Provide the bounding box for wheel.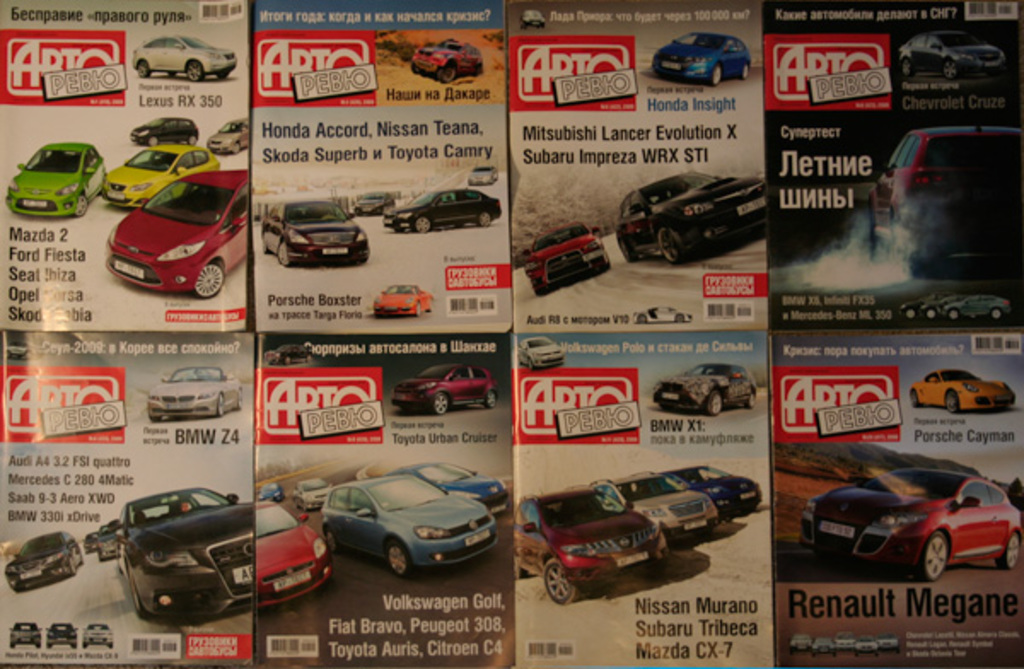
bbox(911, 393, 922, 403).
